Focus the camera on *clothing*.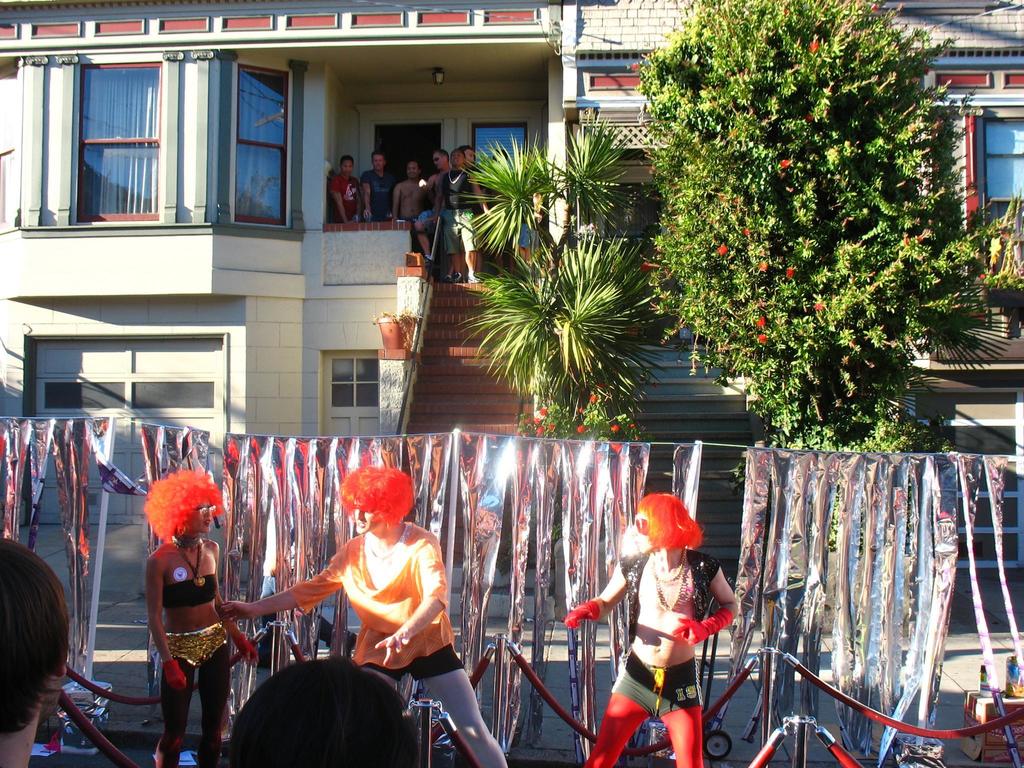
Focus region: (left=607, top=646, right=706, bottom=723).
